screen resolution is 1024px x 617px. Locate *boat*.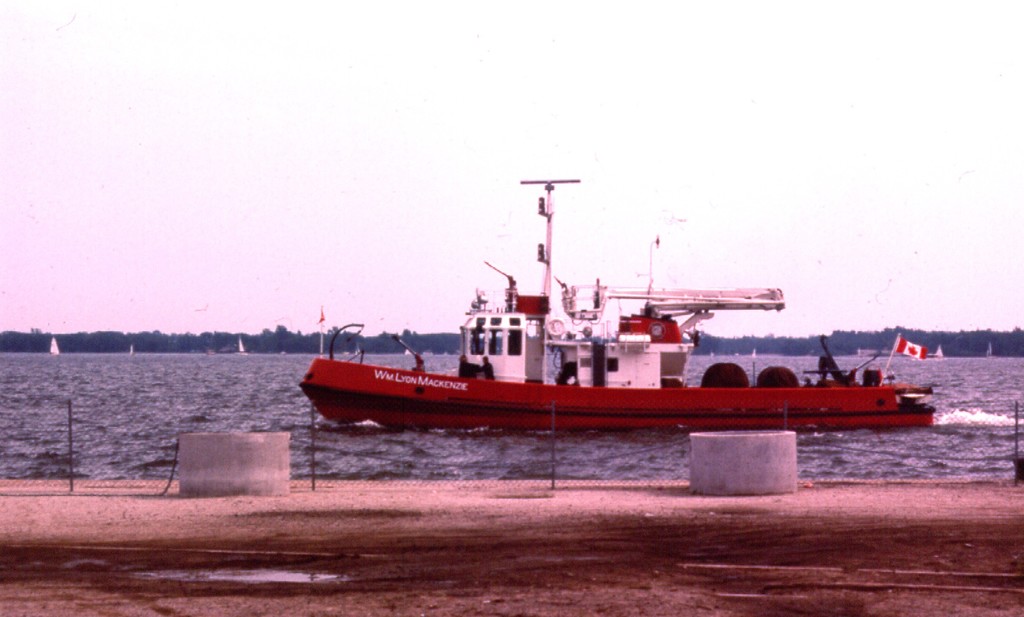
BBox(49, 338, 63, 355).
